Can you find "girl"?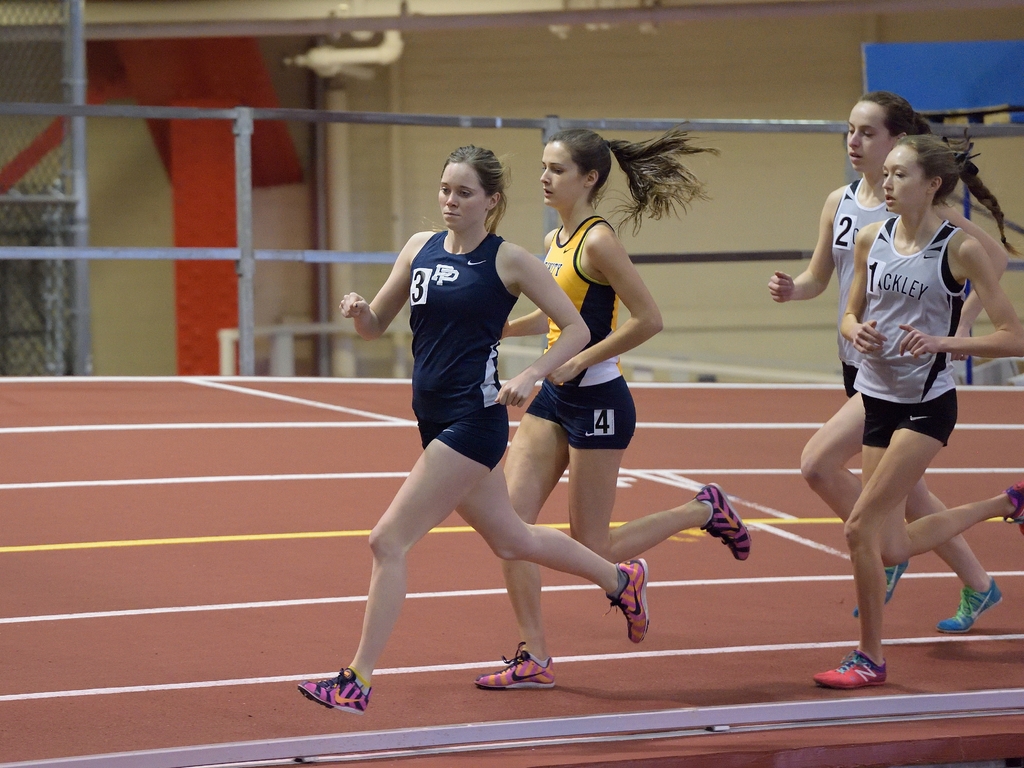
Yes, bounding box: l=294, t=145, r=650, b=722.
